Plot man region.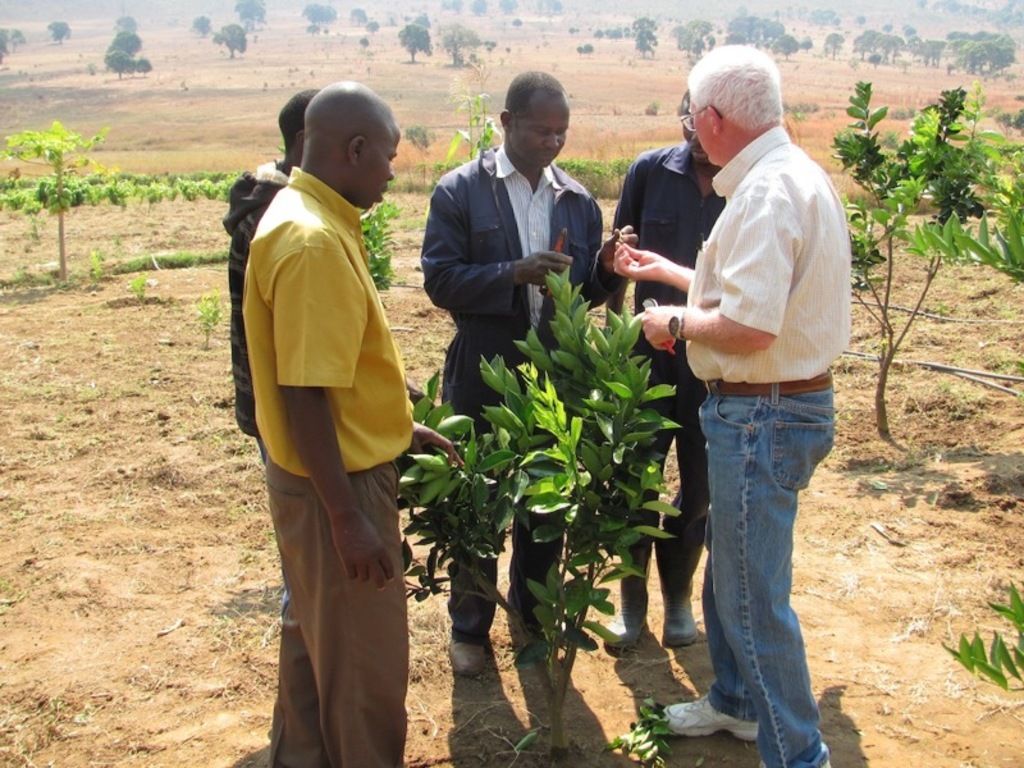
Plotted at l=241, t=82, r=460, b=767.
